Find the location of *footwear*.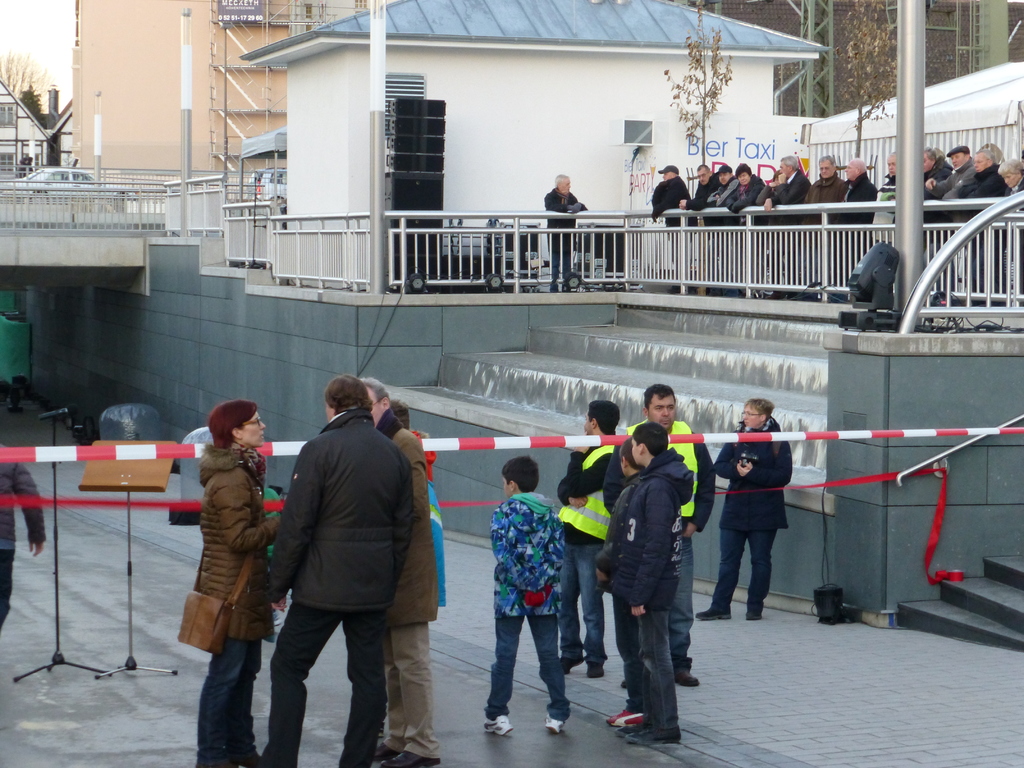
Location: 392:750:440:767.
